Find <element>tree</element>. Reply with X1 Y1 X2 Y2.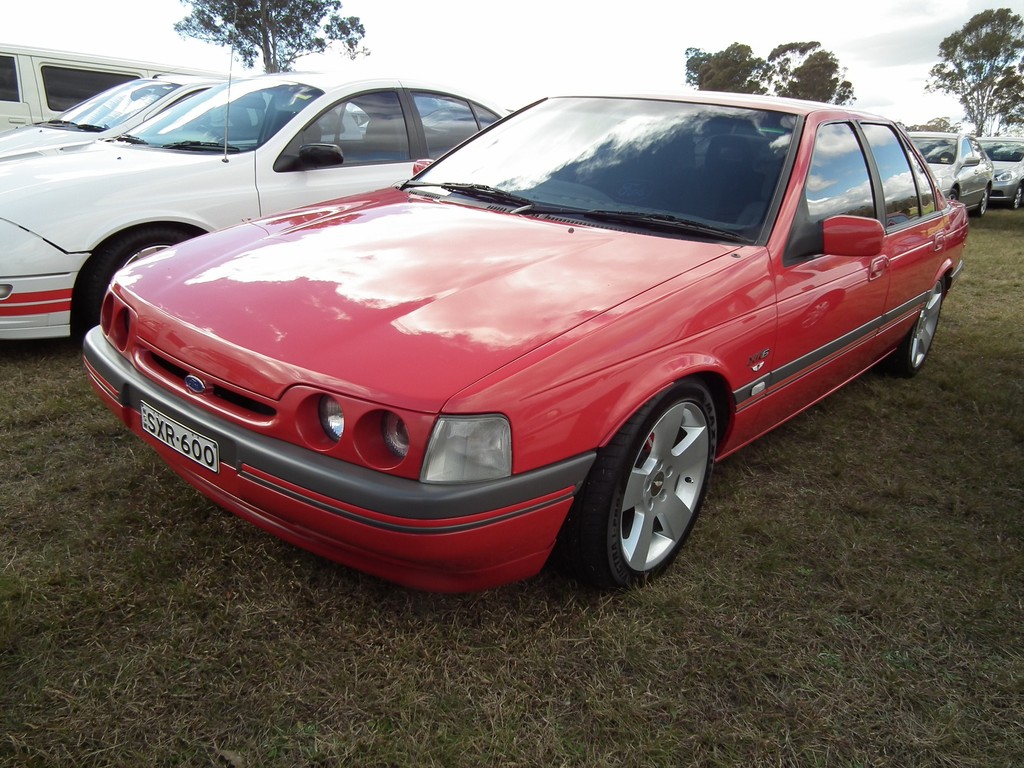
921 6 1023 144.
